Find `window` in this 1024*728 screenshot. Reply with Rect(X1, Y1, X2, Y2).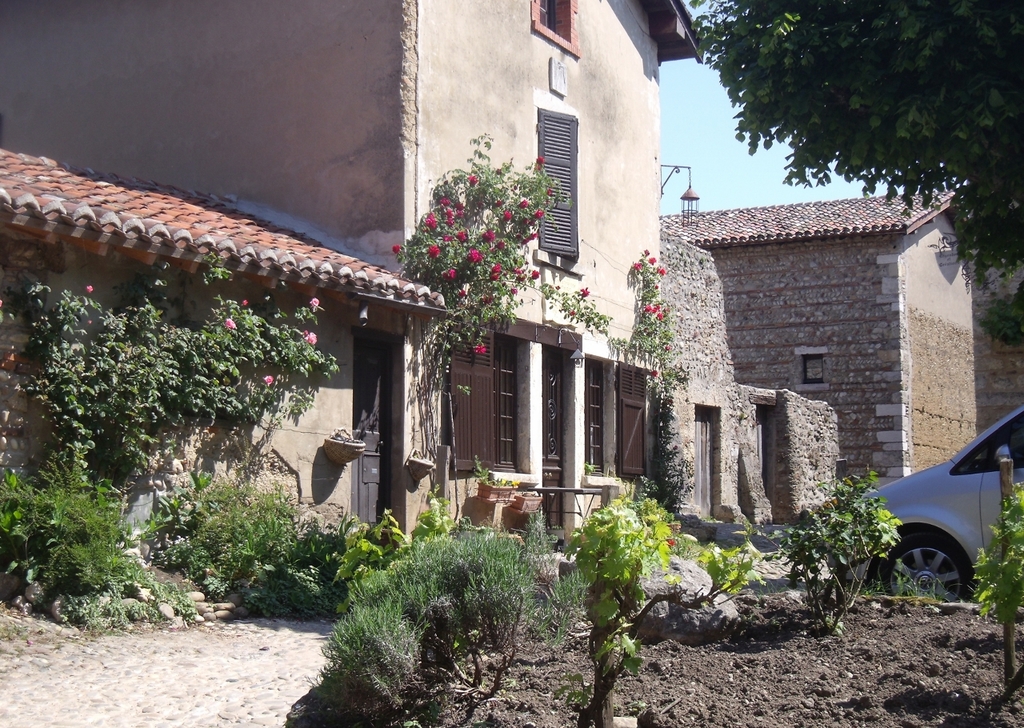
Rect(531, 0, 580, 58).
